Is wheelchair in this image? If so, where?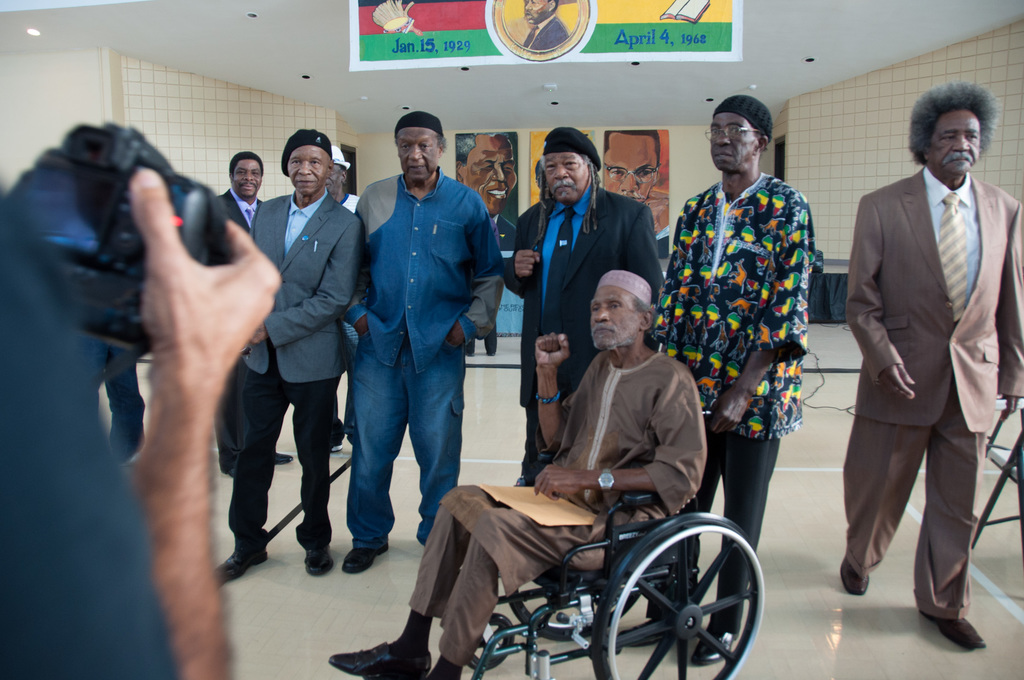
Yes, at 365,405,765,679.
